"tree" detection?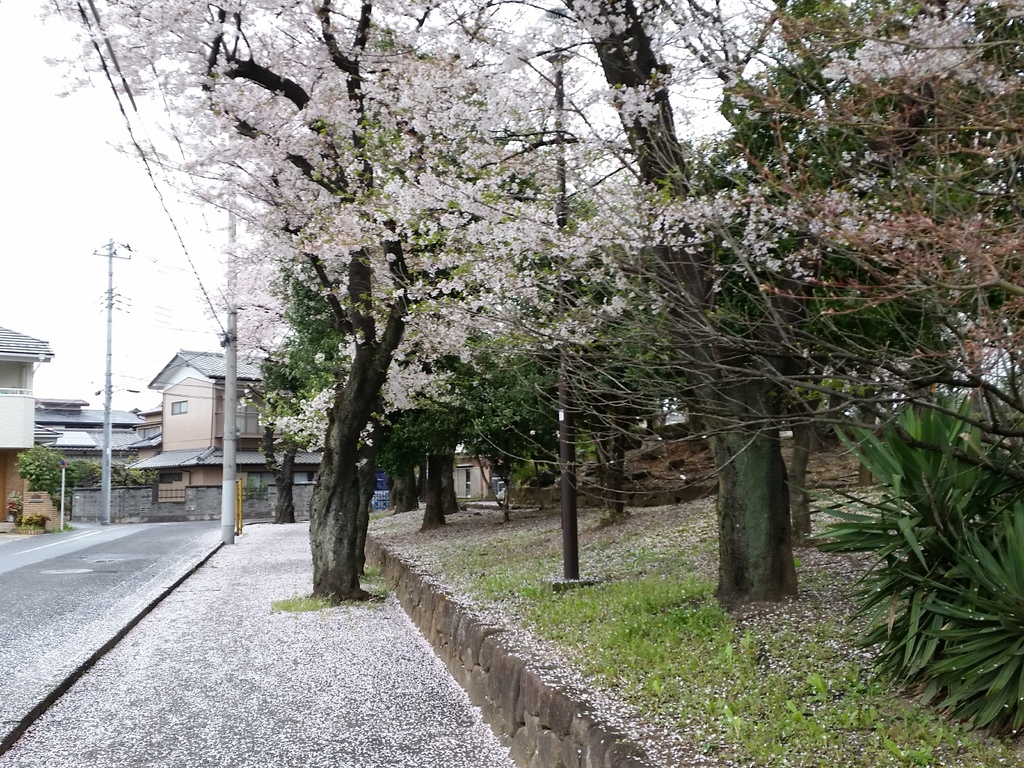
<bbox>100, 460, 154, 490</bbox>
